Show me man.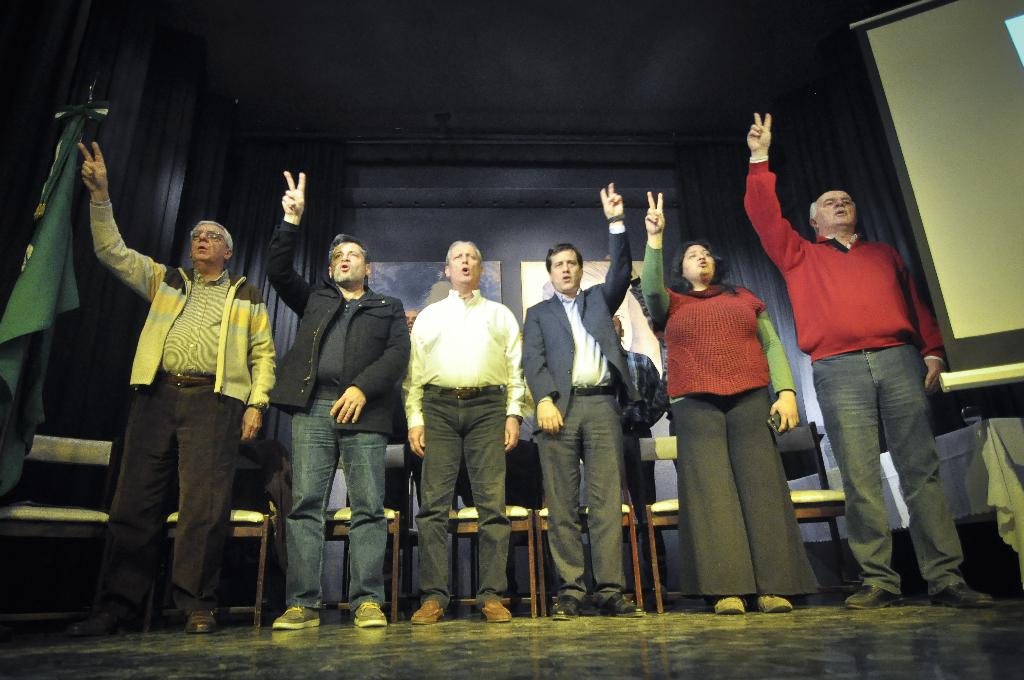
man is here: 606, 320, 675, 605.
